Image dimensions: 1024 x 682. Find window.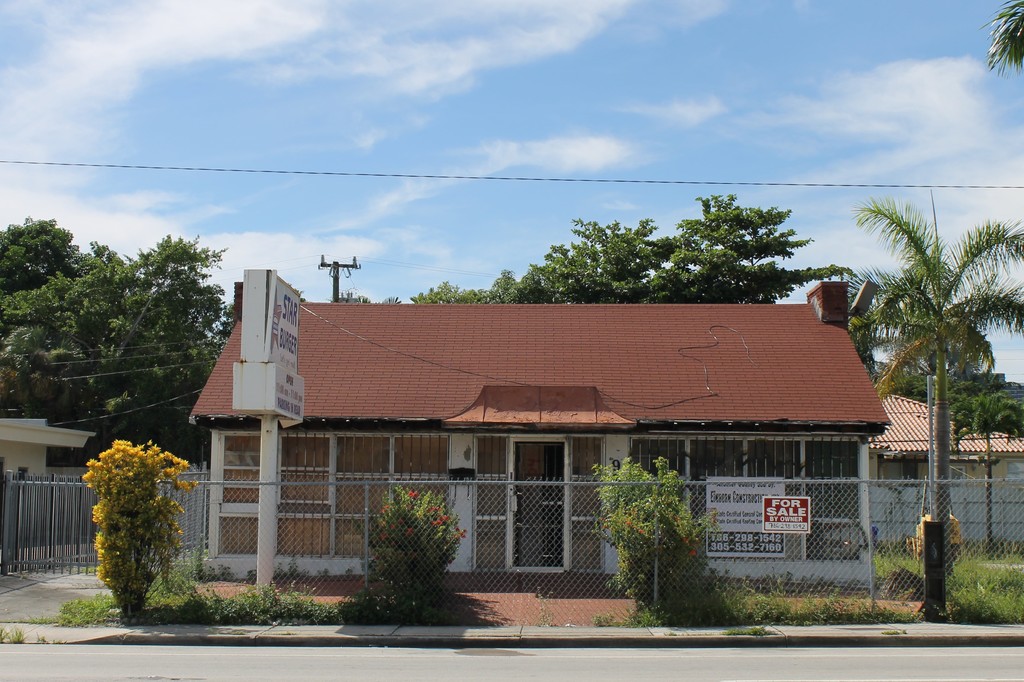
pyautogui.locateOnScreen(216, 432, 259, 555).
